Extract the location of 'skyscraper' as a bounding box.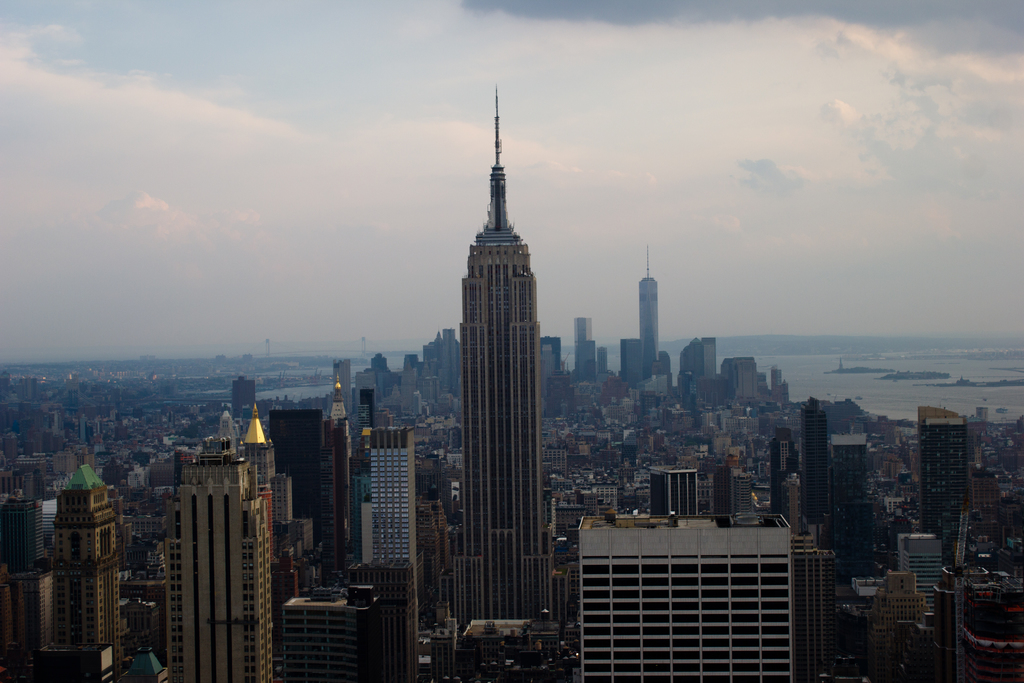
163:477:275:682.
